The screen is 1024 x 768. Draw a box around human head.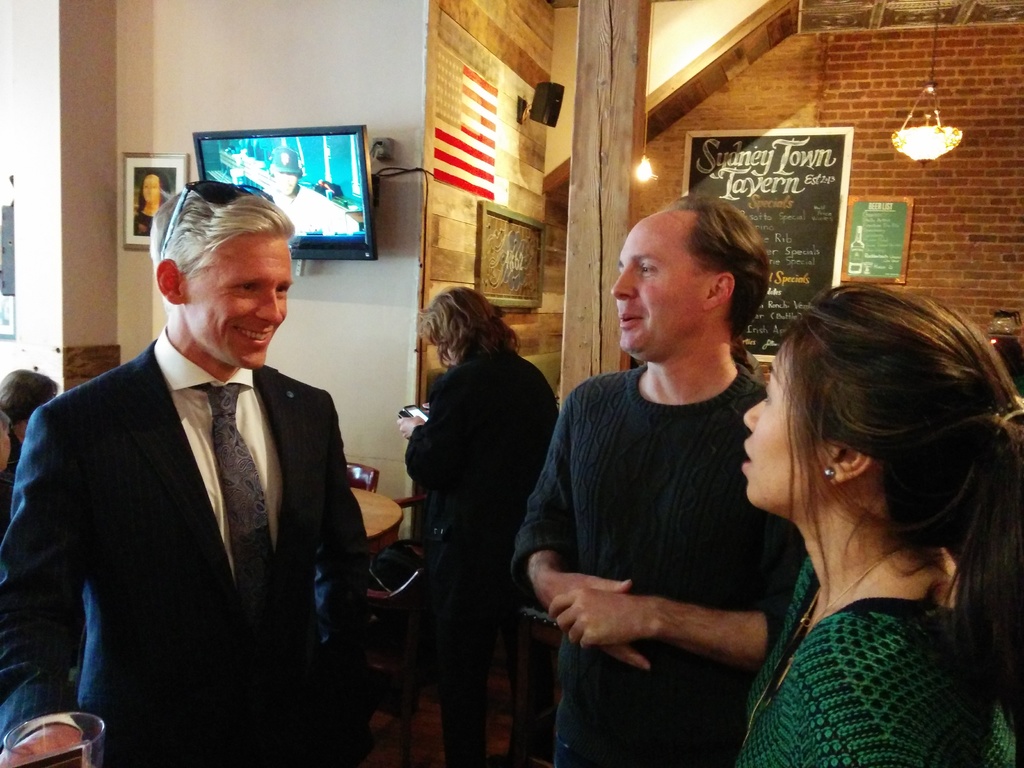
rect(0, 364, 62, 443).
